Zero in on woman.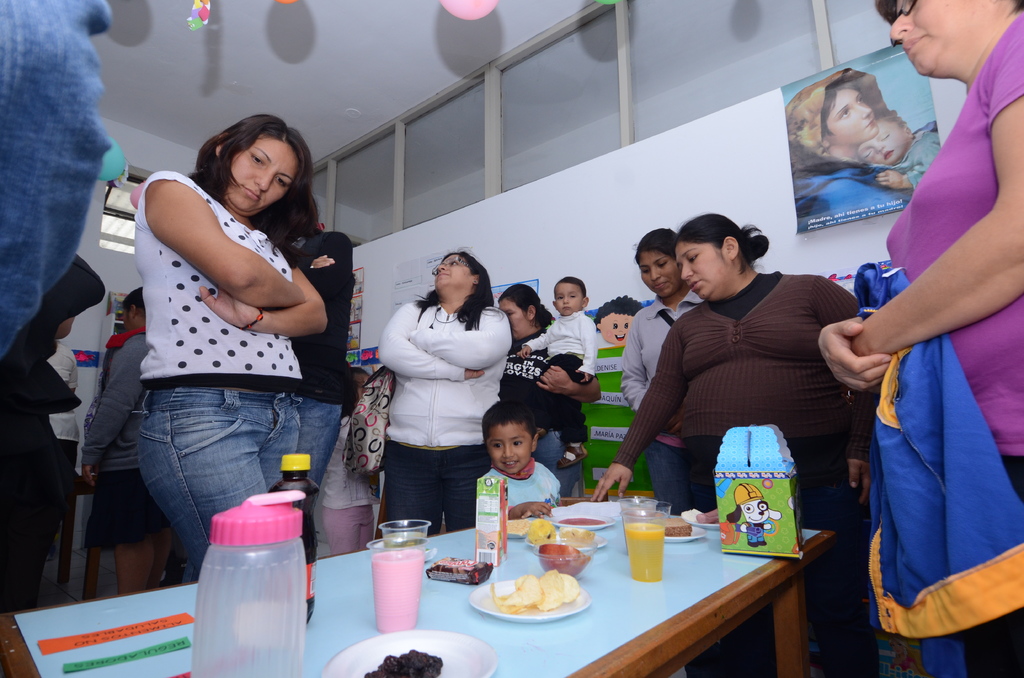
Zeroed in: <box>620,223,719,677</box>.
